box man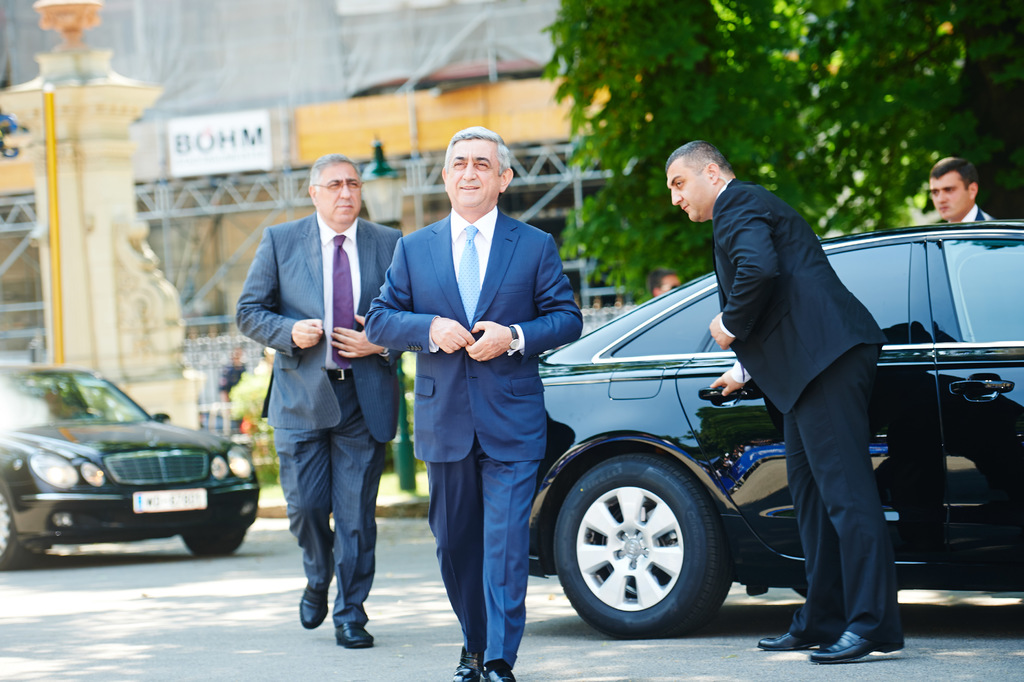
(left=364, top=123, right=584, bottom=681)
